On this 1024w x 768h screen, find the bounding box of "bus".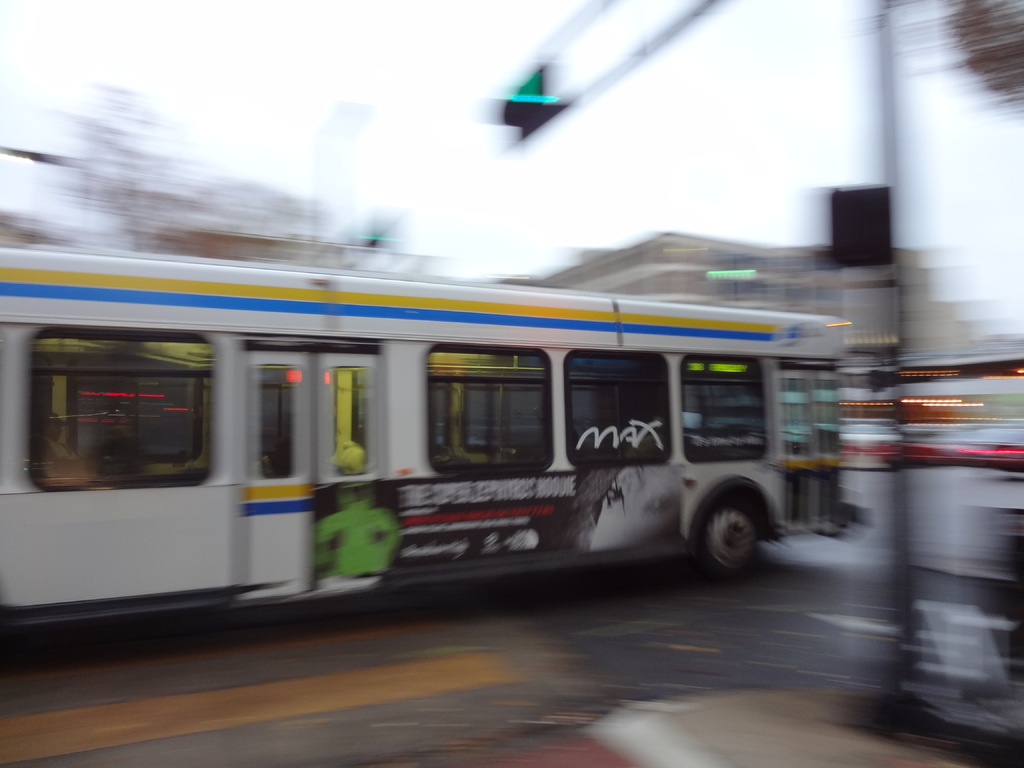
Bounding box: 0,244,854,627.
